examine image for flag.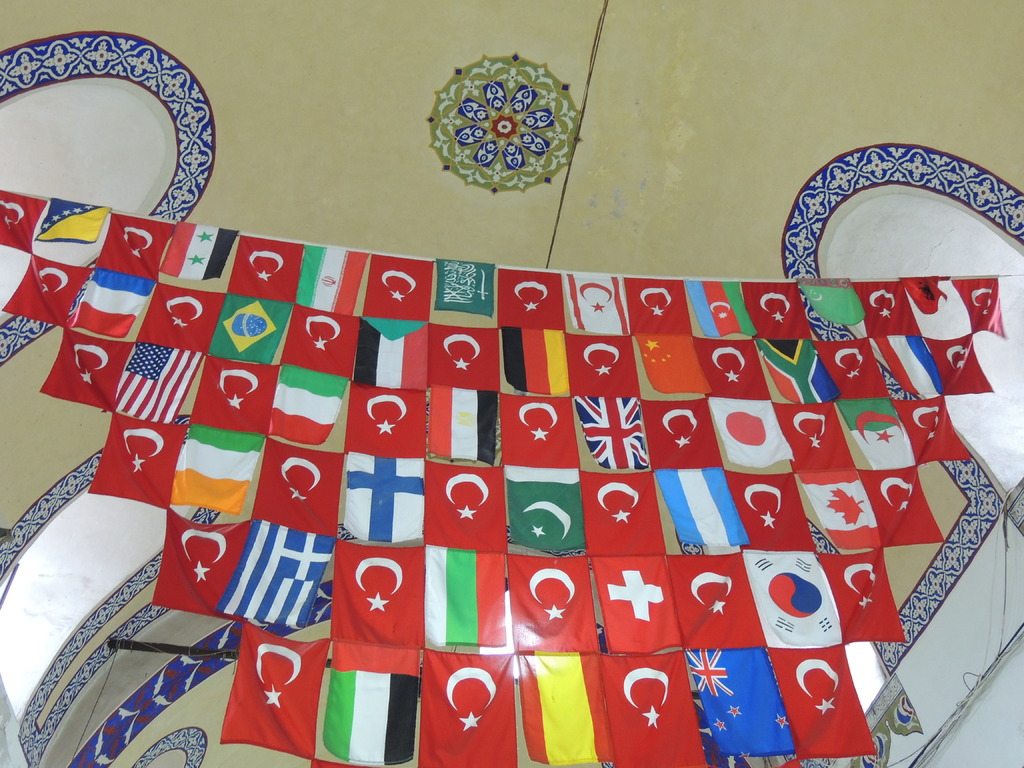
Examination result: <box>306,758,382,767</box>.
